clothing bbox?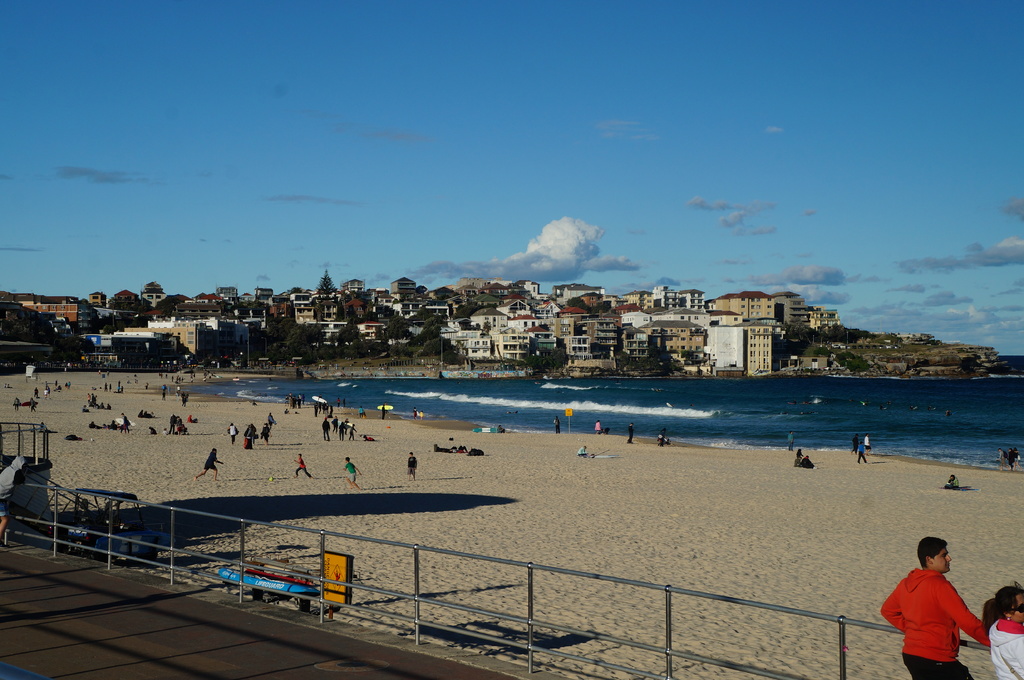
<bbox>787, 432, 794, 452</bbox>
